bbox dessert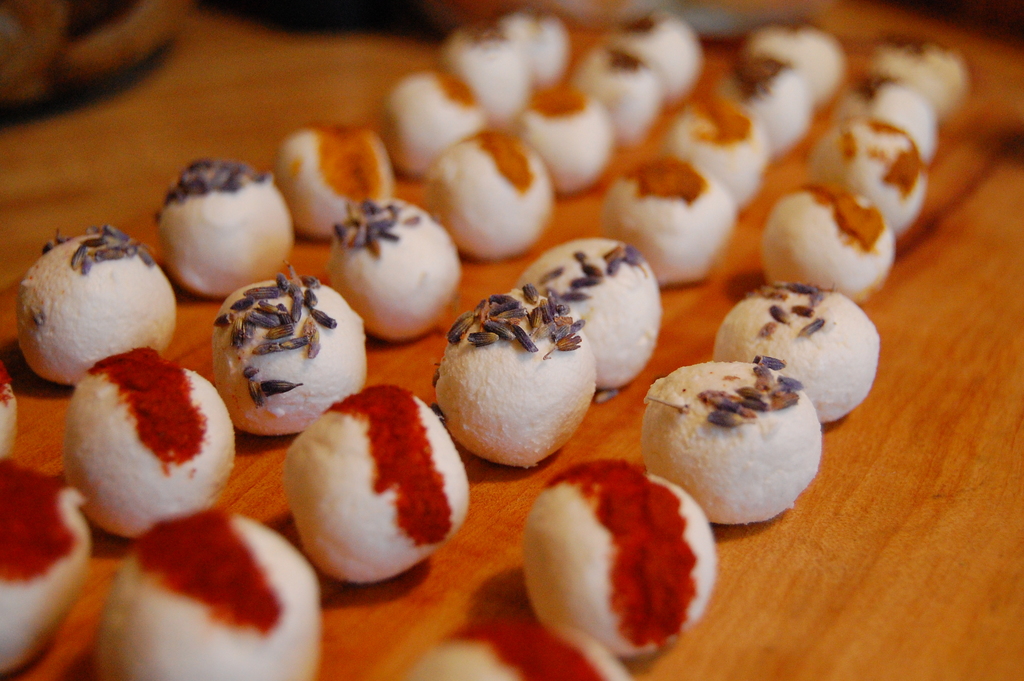
(left=374, top=71, right=479, bottom=188)
